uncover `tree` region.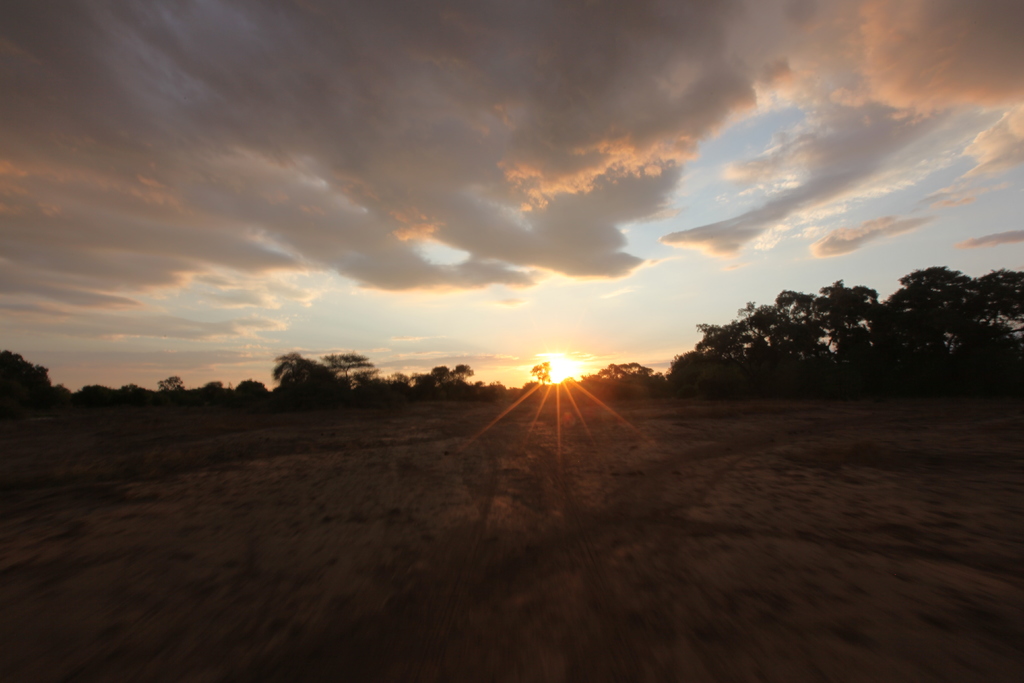
Uncovered: {"x1": 530, "y1": 361, "x2": 554, "y2": 388}.
